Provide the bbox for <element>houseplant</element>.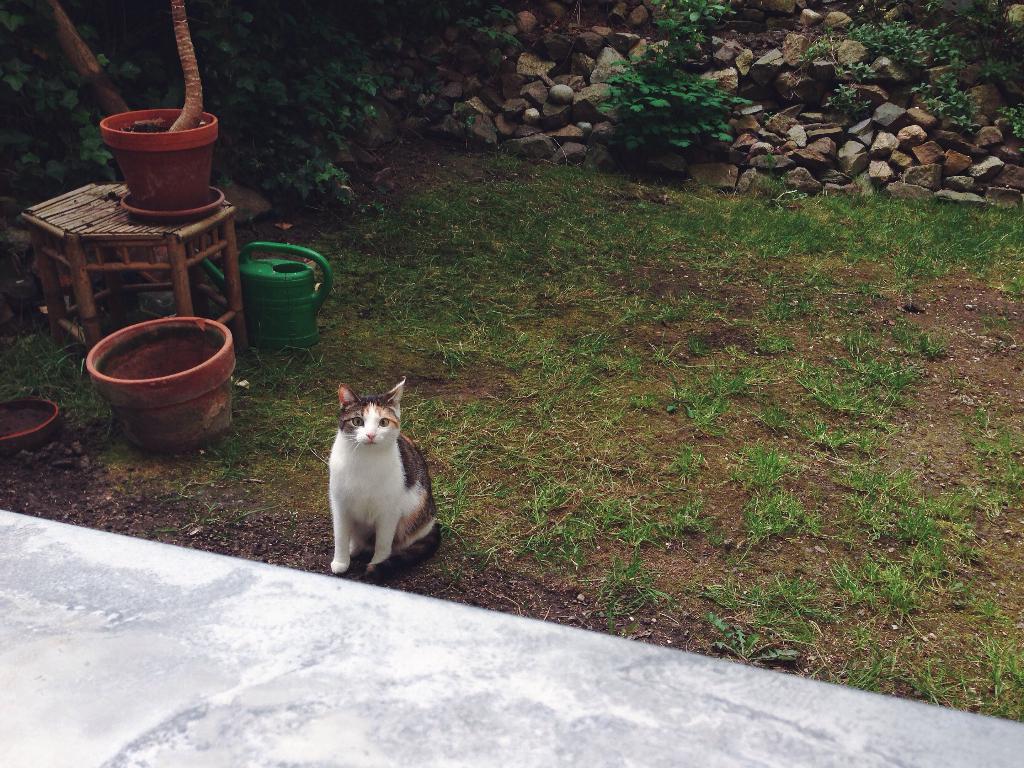
88 312 228 448.
